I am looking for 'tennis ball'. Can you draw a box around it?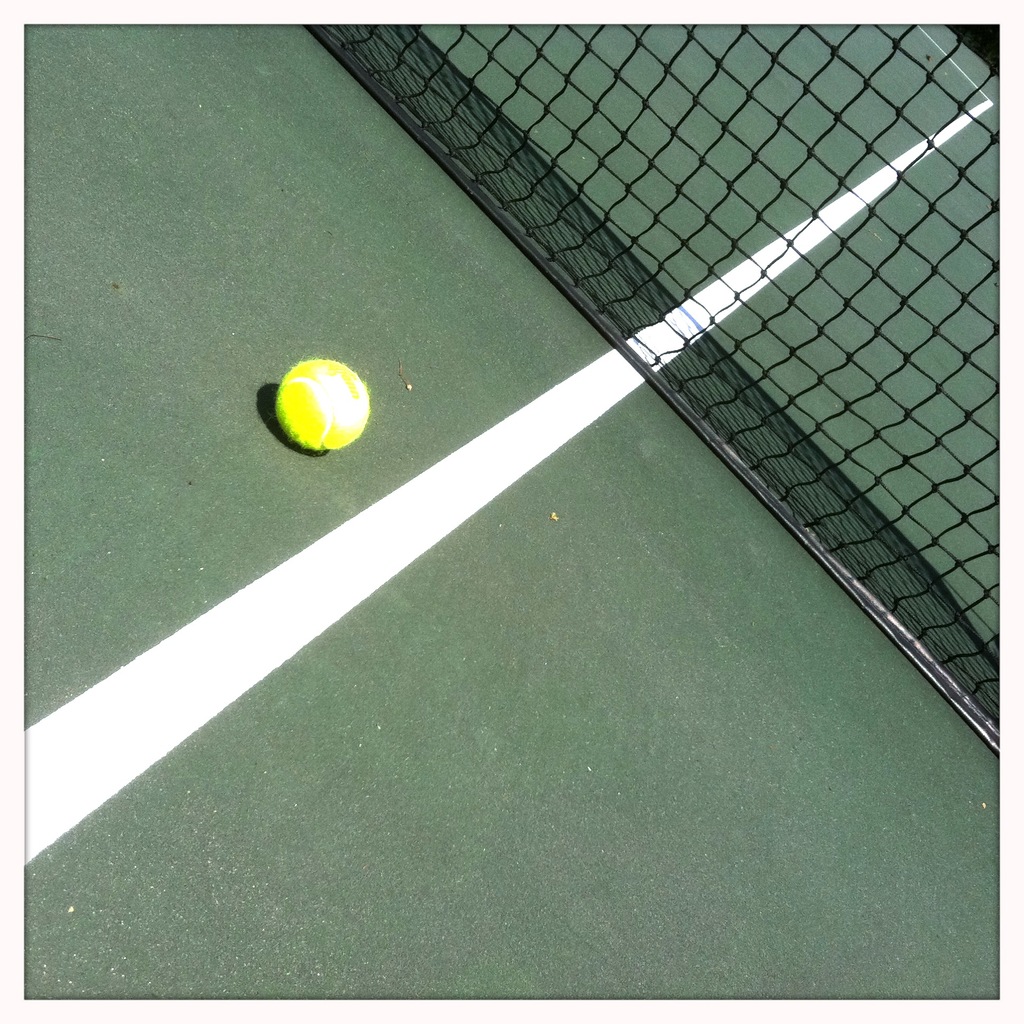
Sure, the bounding box is region(273, 360, 369, 451).
